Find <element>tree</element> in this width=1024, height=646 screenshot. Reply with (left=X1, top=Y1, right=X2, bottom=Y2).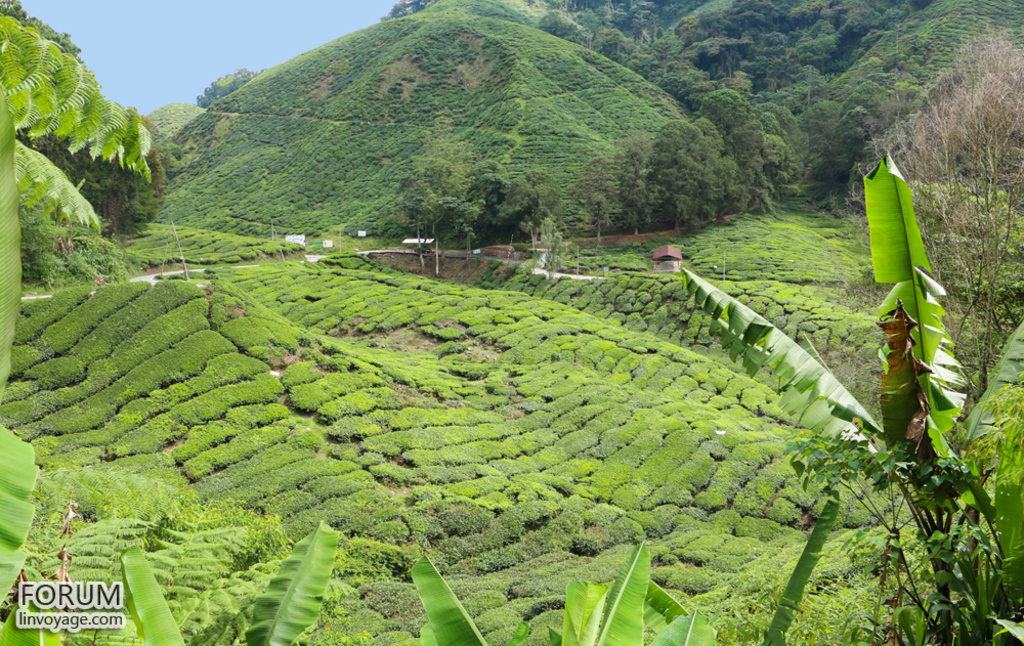
(left=565, top=146, right=675, bottom=240).
